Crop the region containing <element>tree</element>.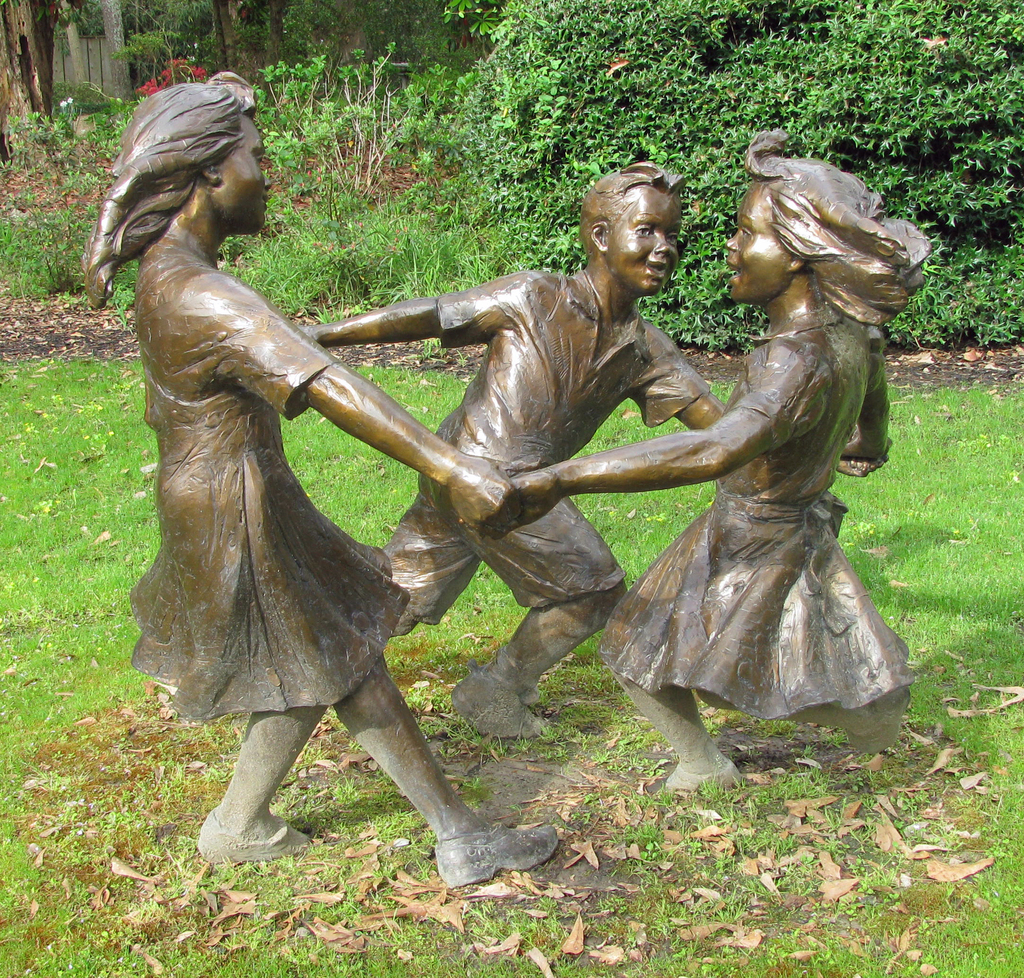
Crop region: select_region(394, 0, 816, 360).
